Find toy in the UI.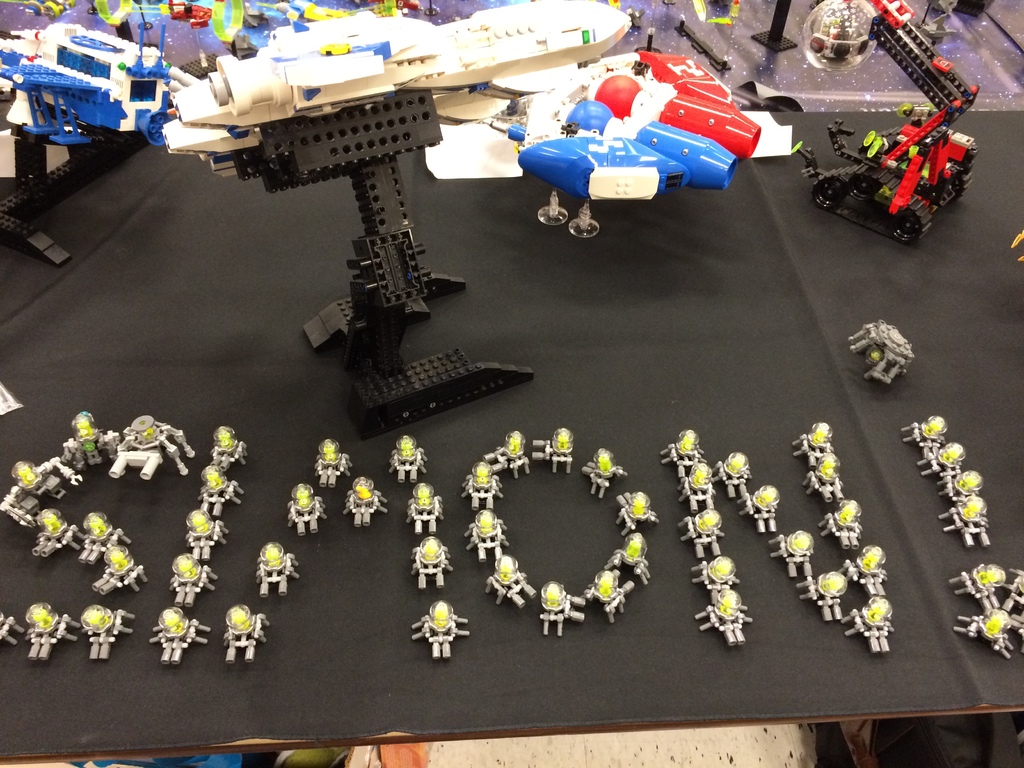
UI element at 0:458:81:528.
